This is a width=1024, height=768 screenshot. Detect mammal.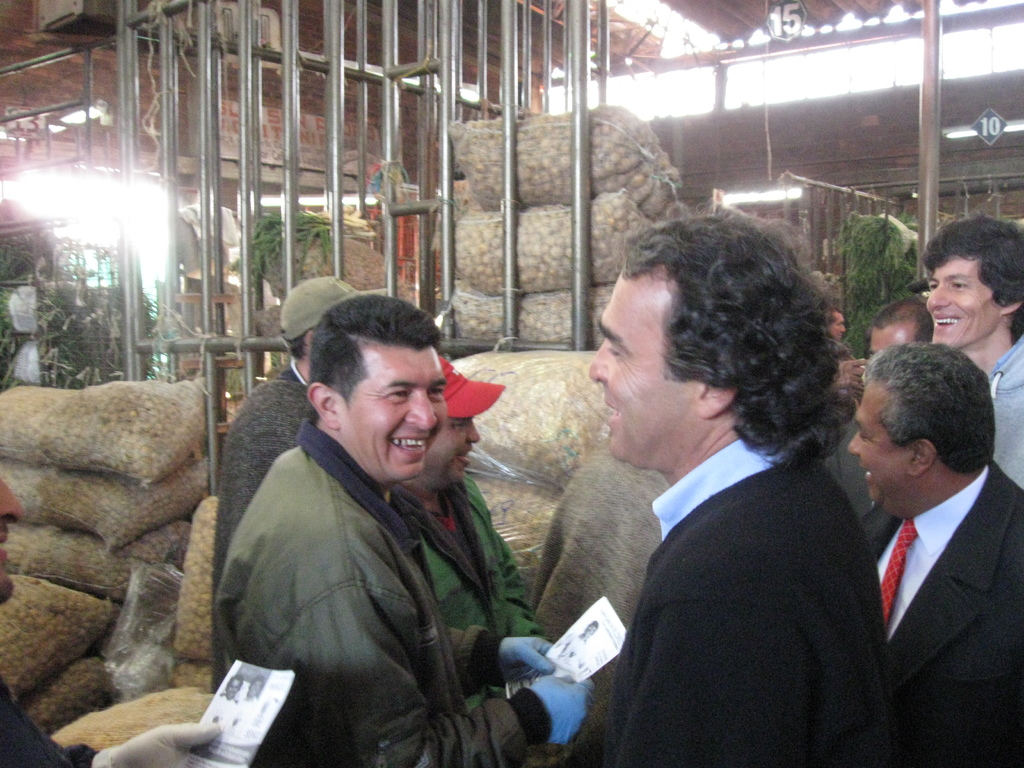
box(419, 356, 543, 708).
